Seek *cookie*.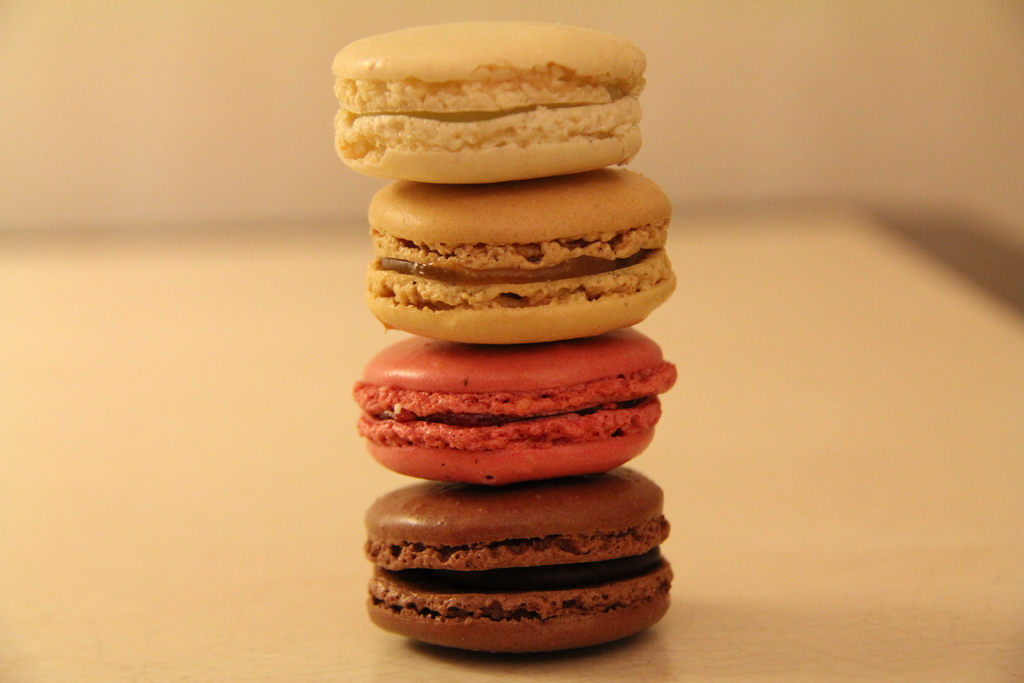
detection(365, 467, 678, 660).
